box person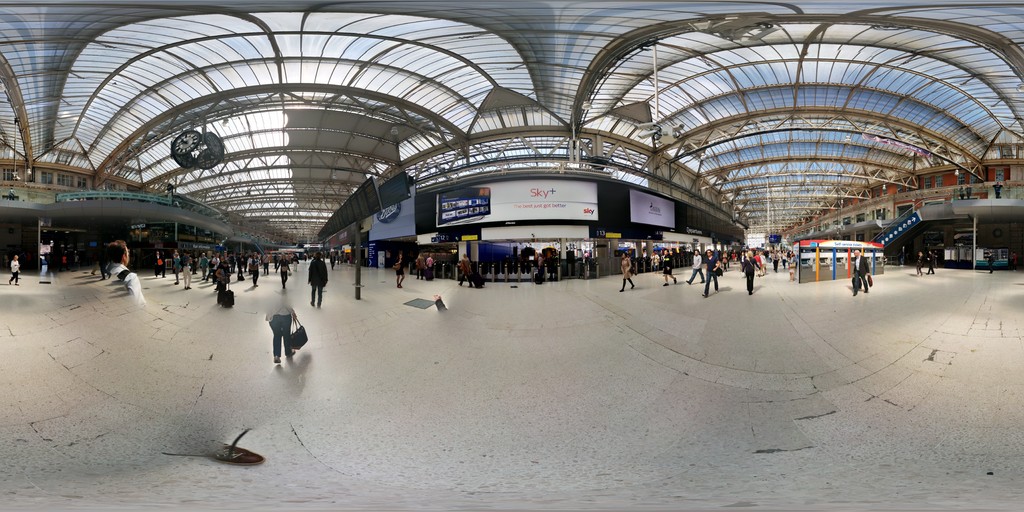
[979, 182, 989, 202]
